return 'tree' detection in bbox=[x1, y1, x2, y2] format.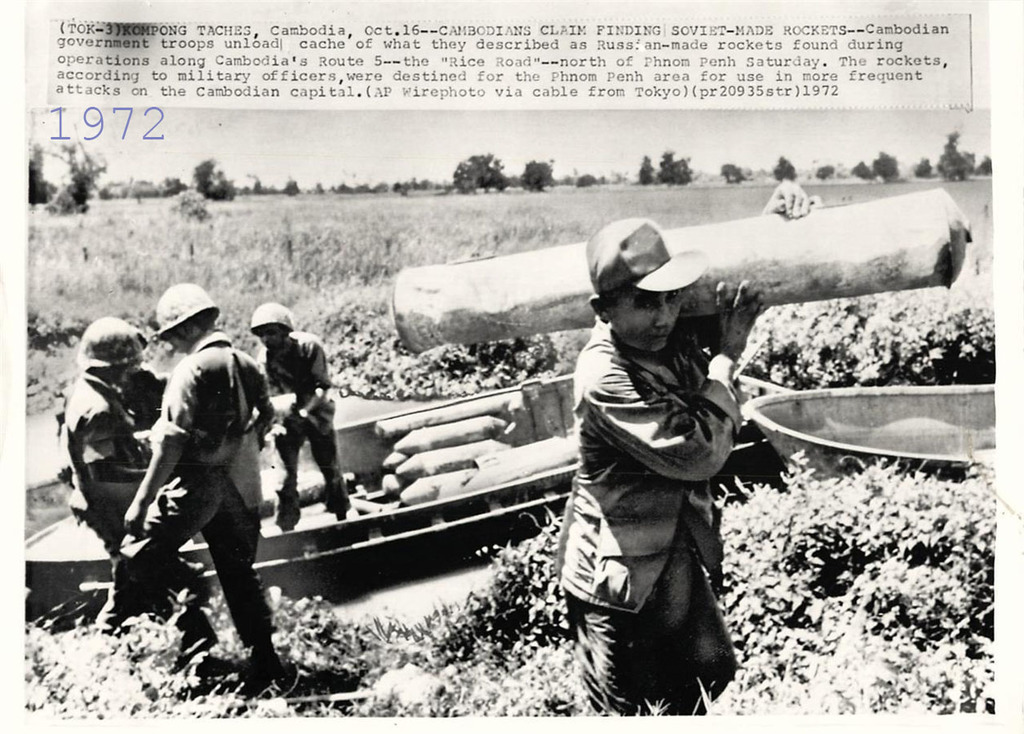
bbox=[720, 161, 751, 184].
